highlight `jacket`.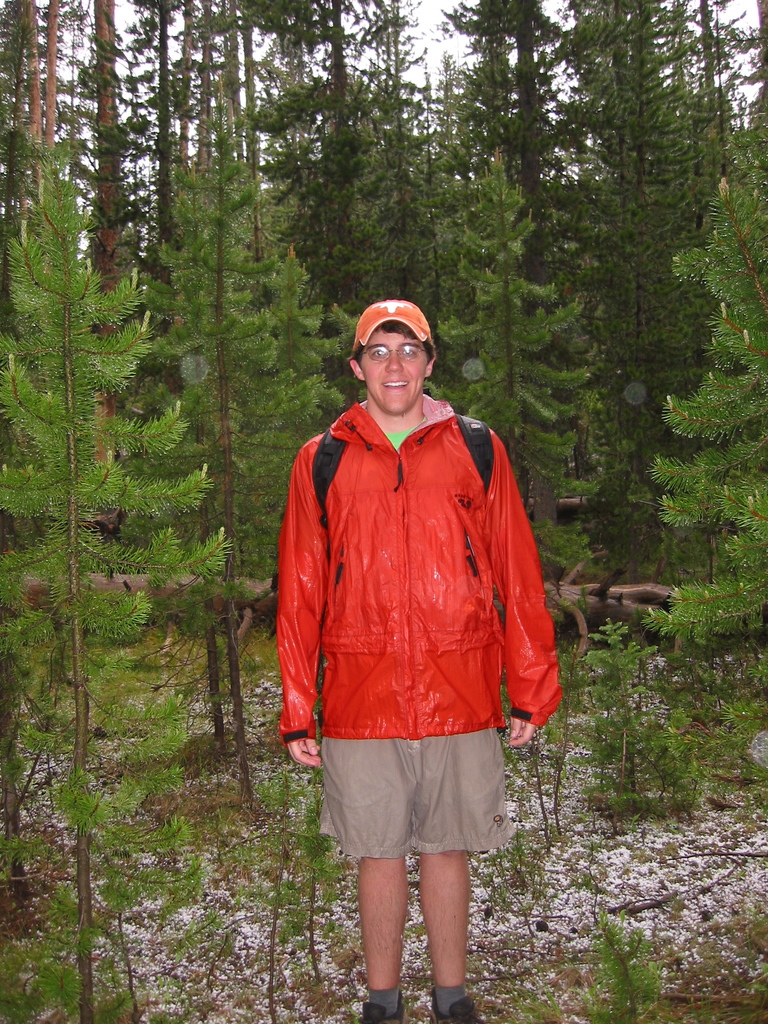
Highlighted region: locate(282, 391, 563, 741).
